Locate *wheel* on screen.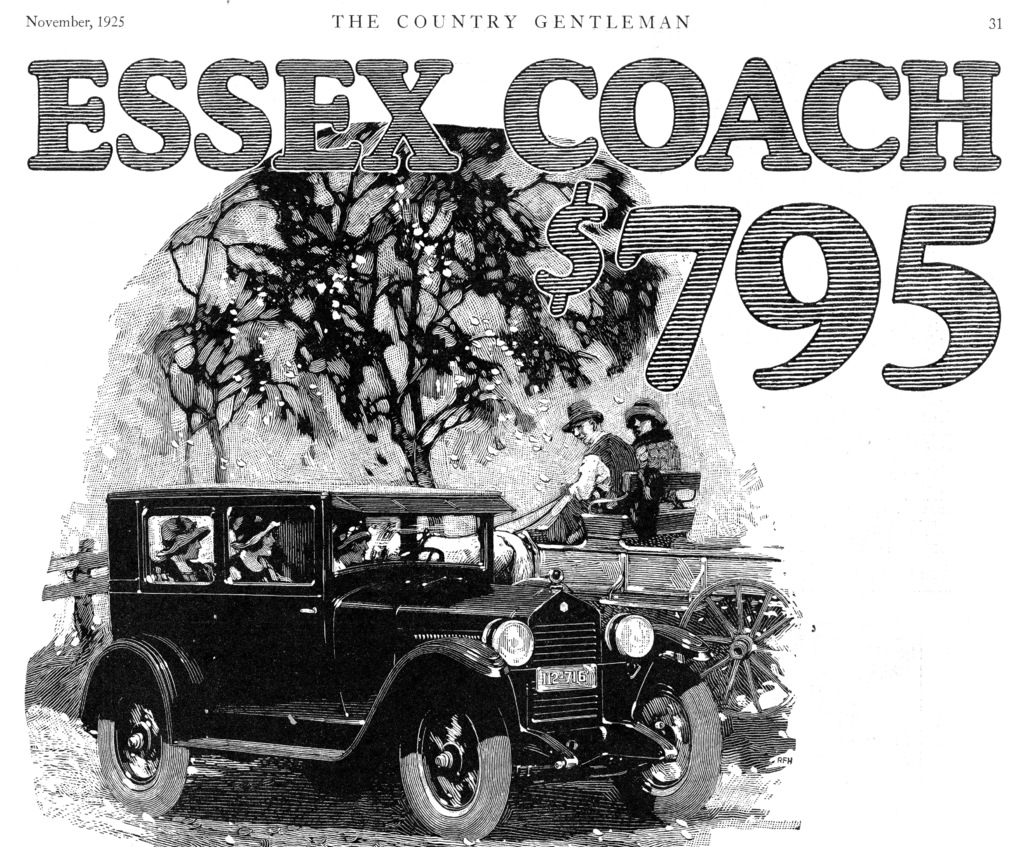
On screen at <region>96, 652, 191, 818</region>.
